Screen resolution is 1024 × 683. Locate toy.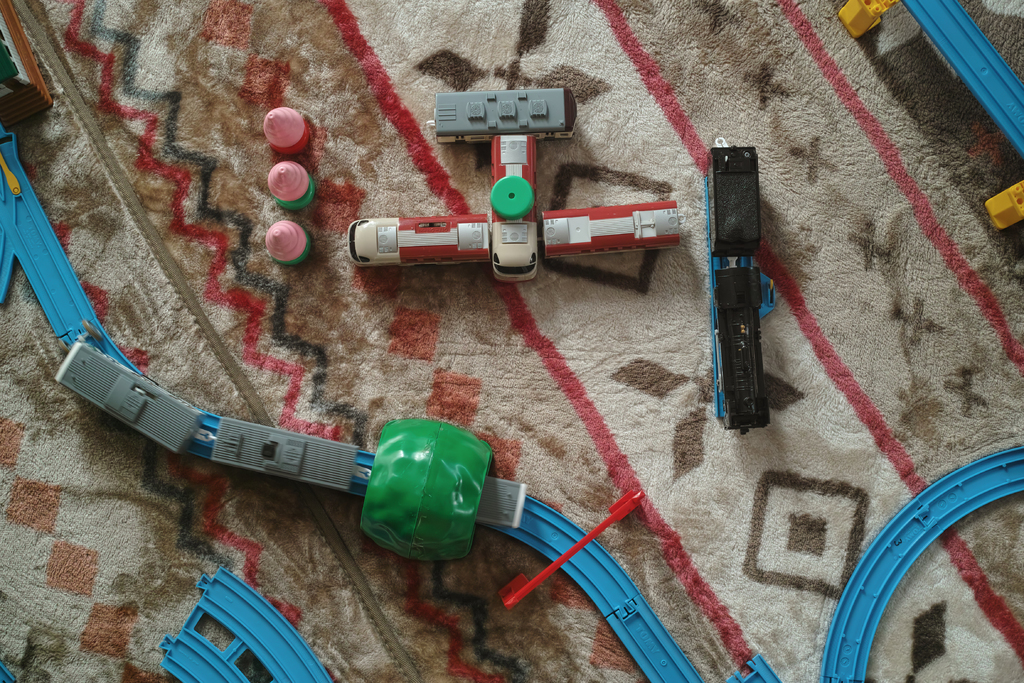
x1=264 y1=106 x2=311 y2=158.
